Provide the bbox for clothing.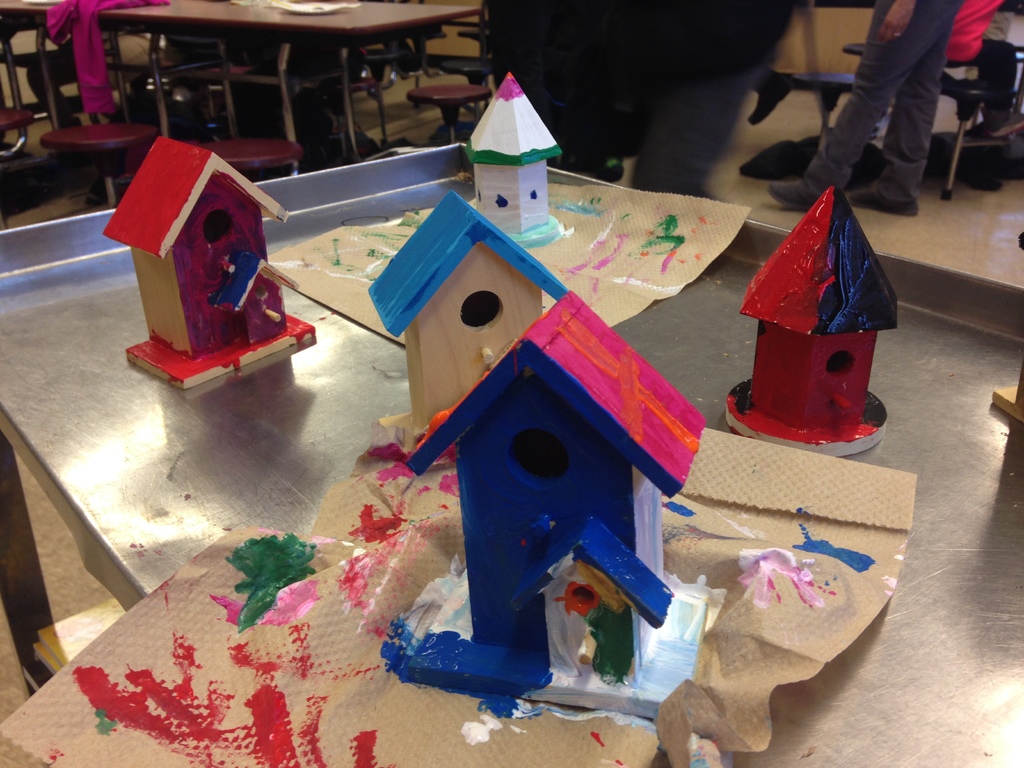
48, 0, 161, 115.
